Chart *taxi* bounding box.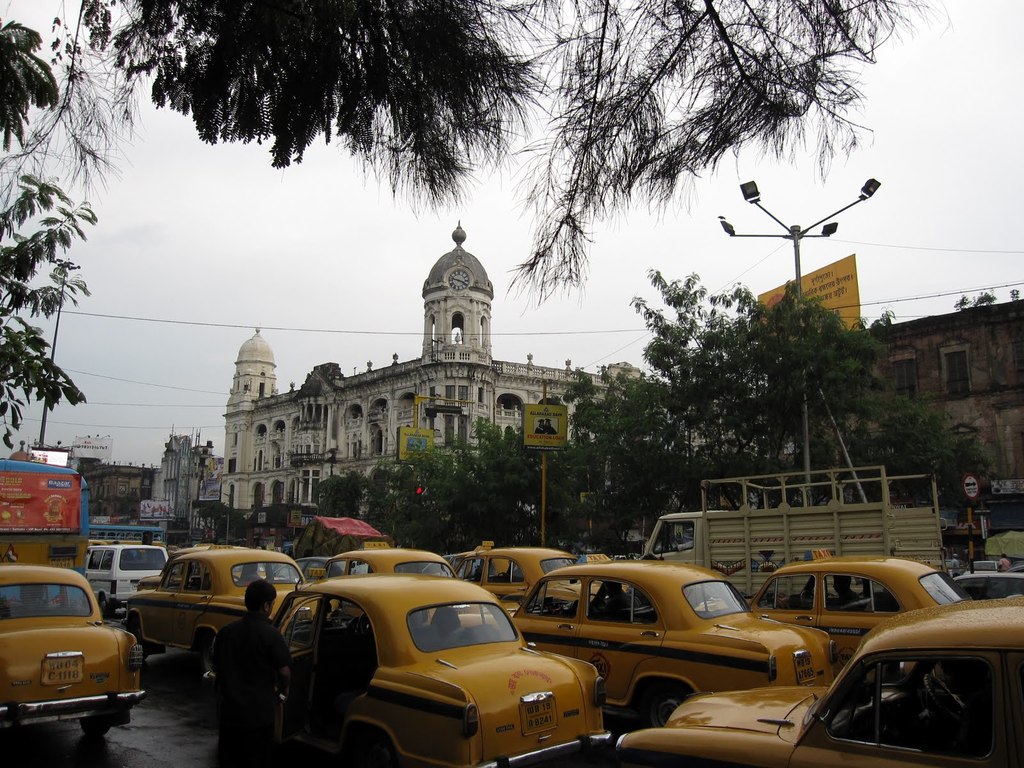
Charted: [748,548,972,669].
